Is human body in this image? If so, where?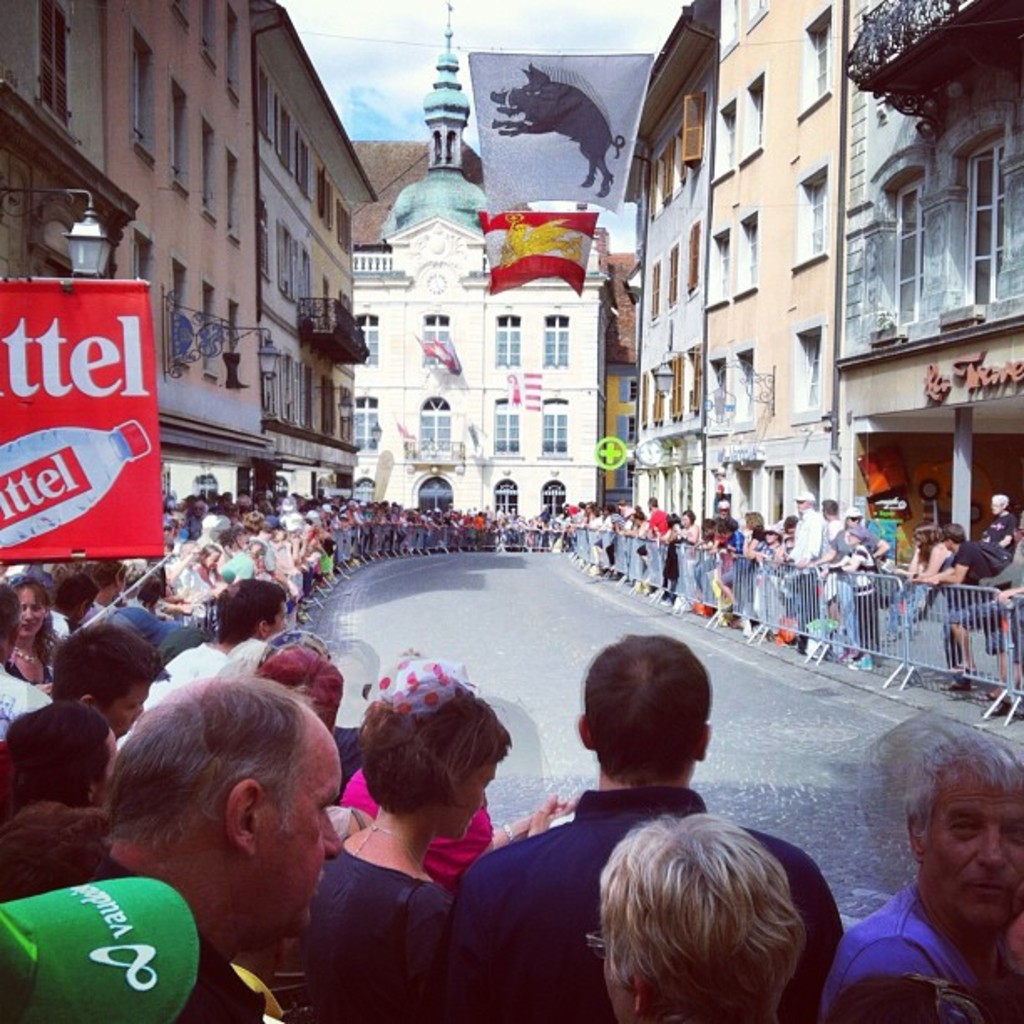
Yes, at [410, 632, 843, 1022].
